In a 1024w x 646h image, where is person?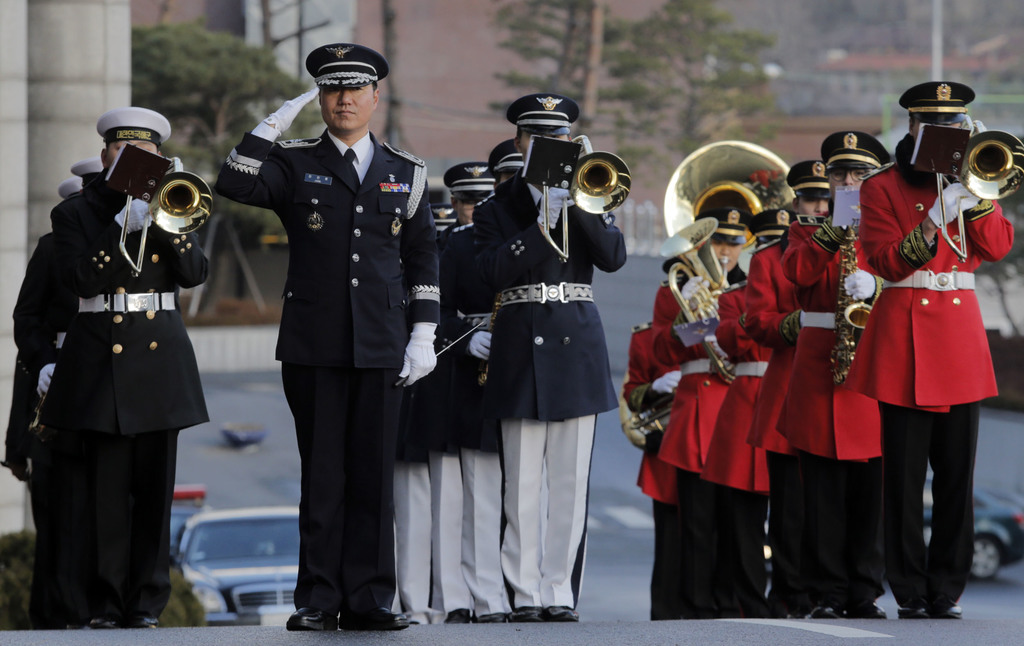
429,164,489,615.
